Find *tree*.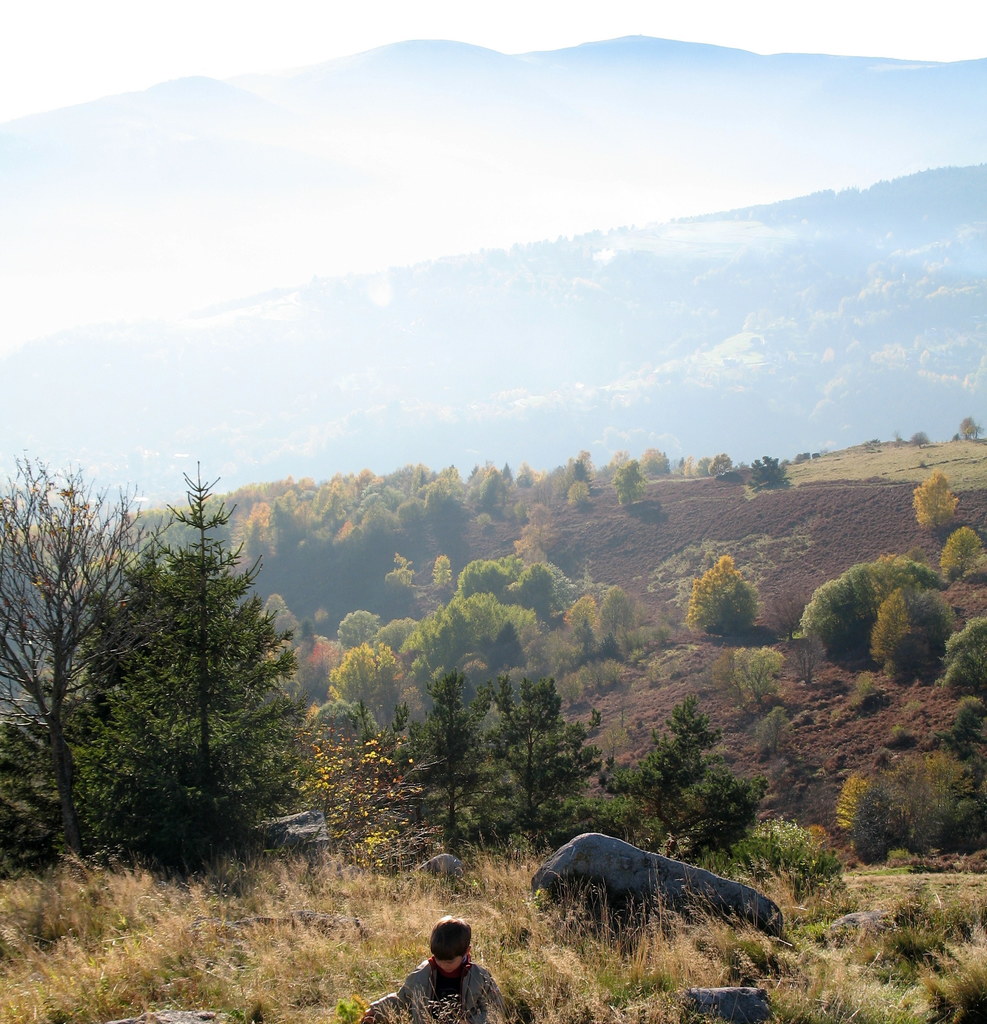
detection(911, 432, 933, 448).
